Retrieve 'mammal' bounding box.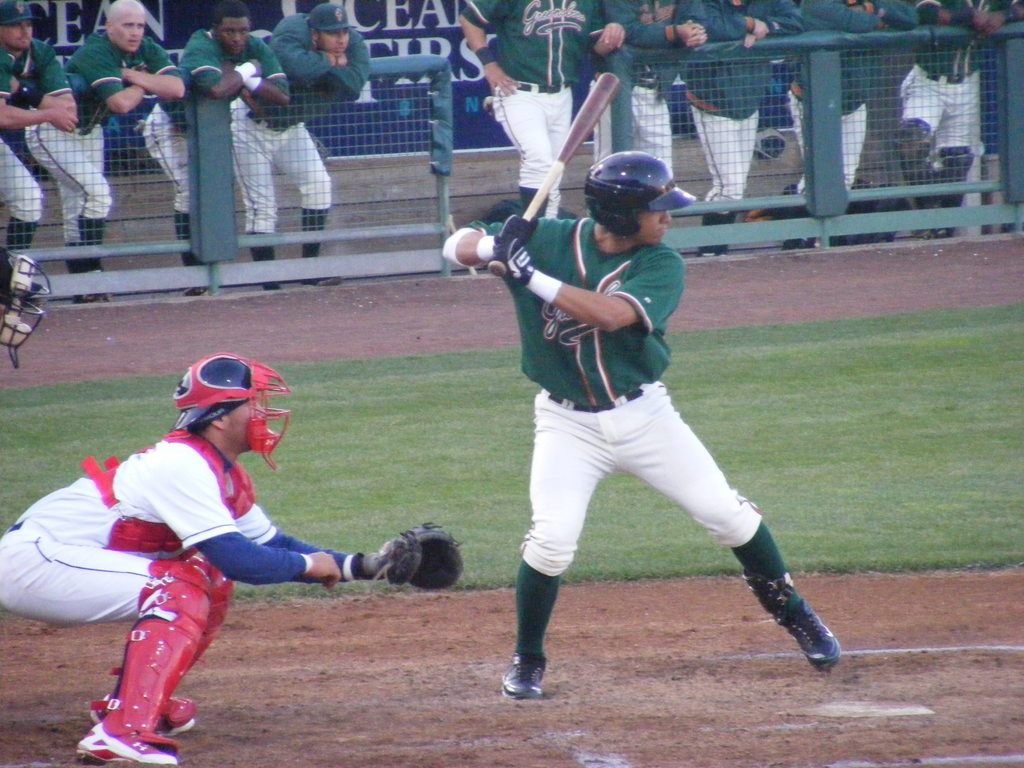
Bounding box: (x1=616, y1=0, x2=703, y2=193).
